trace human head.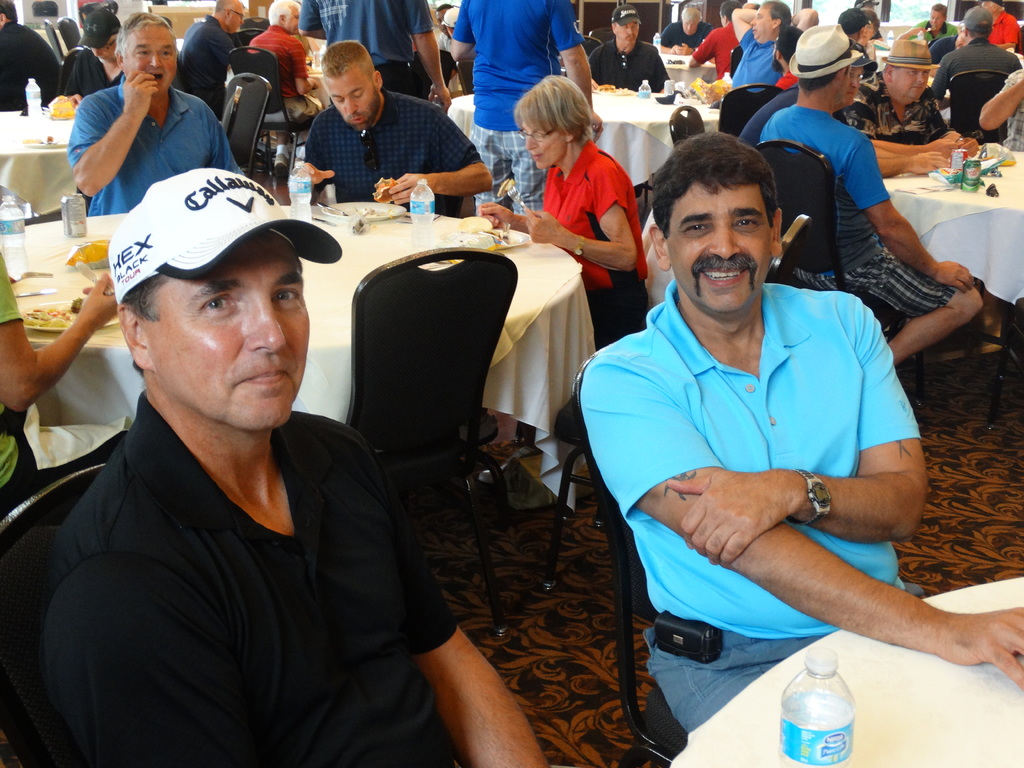
Traced to (left=97, top=166, right=330, bottom=444).
